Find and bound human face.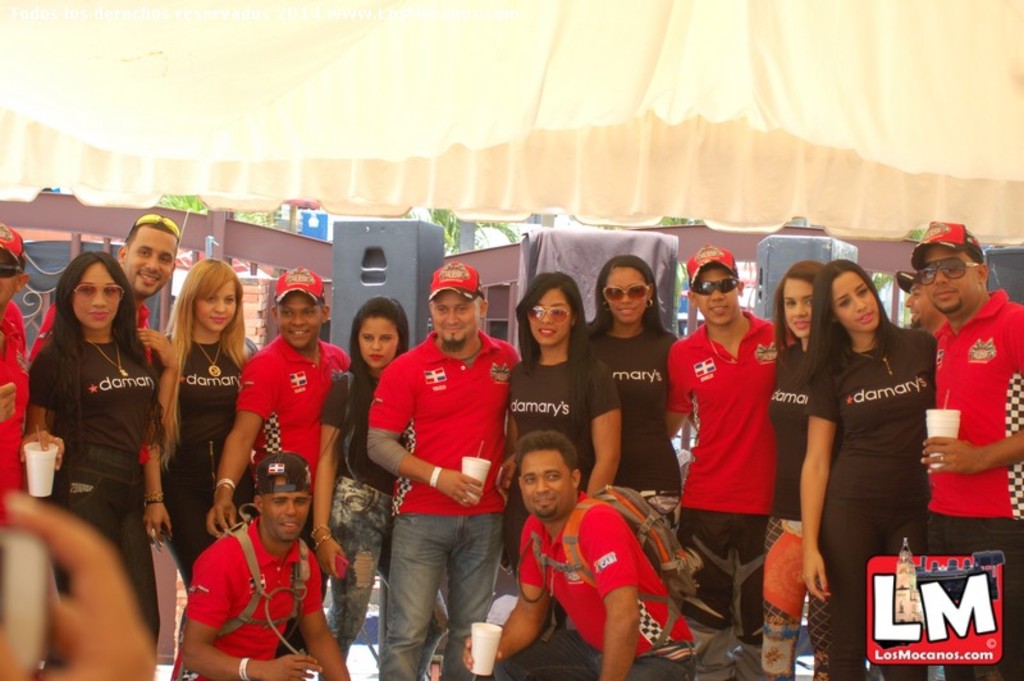
Bound: left=434, top=292, right=480, bottom=348.
